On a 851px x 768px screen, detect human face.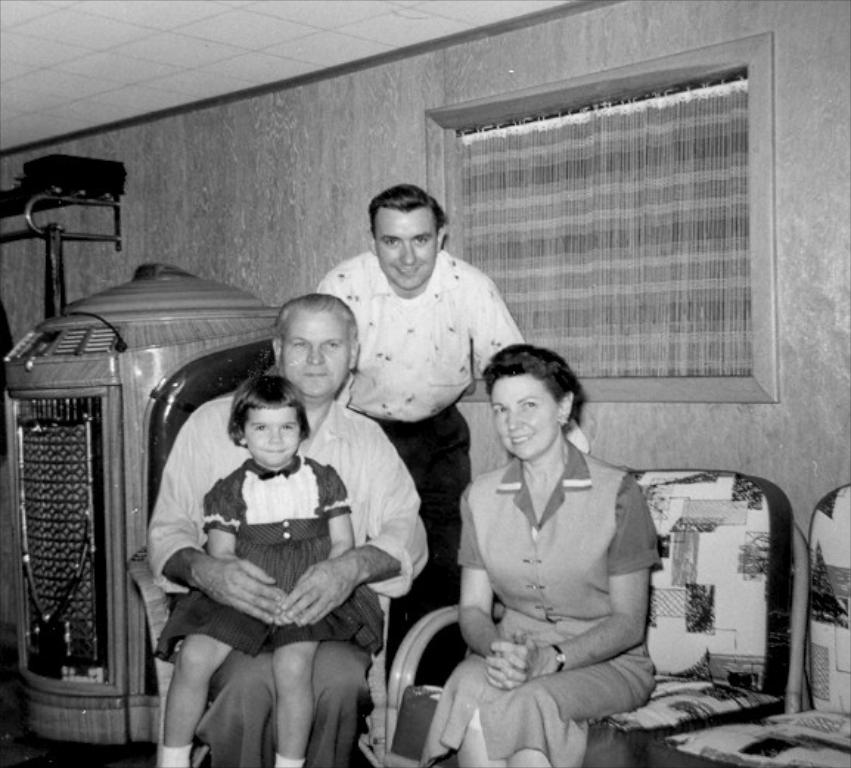
left=279, top=308, right=348, bottom=395.
